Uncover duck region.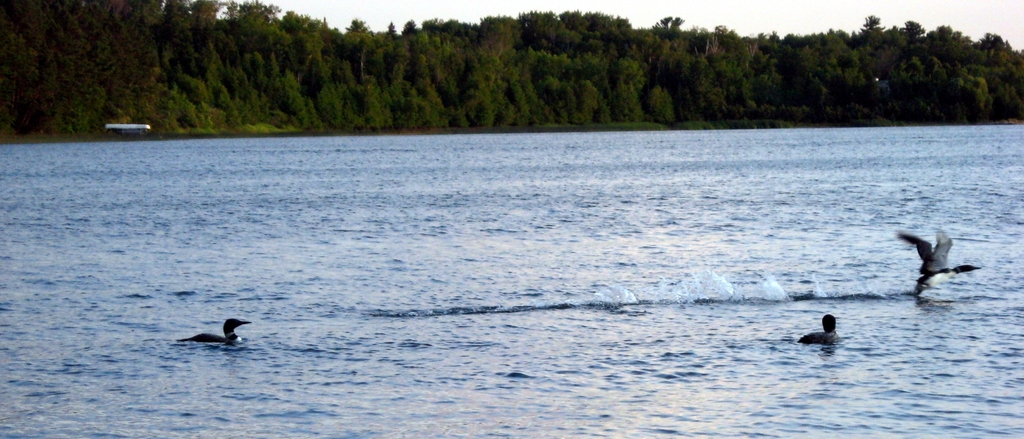
Uncovered: left=179, top=317, right=253, bottom=347.
